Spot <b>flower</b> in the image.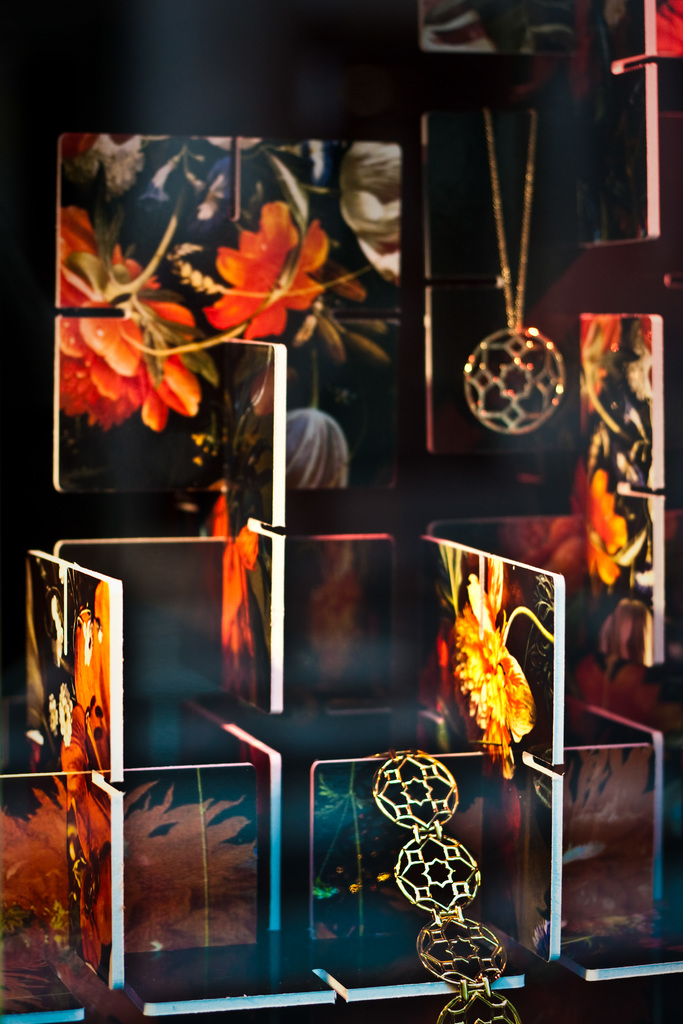
<b>flower</b> found at left=201, top=200, right=337, bottom=340.
